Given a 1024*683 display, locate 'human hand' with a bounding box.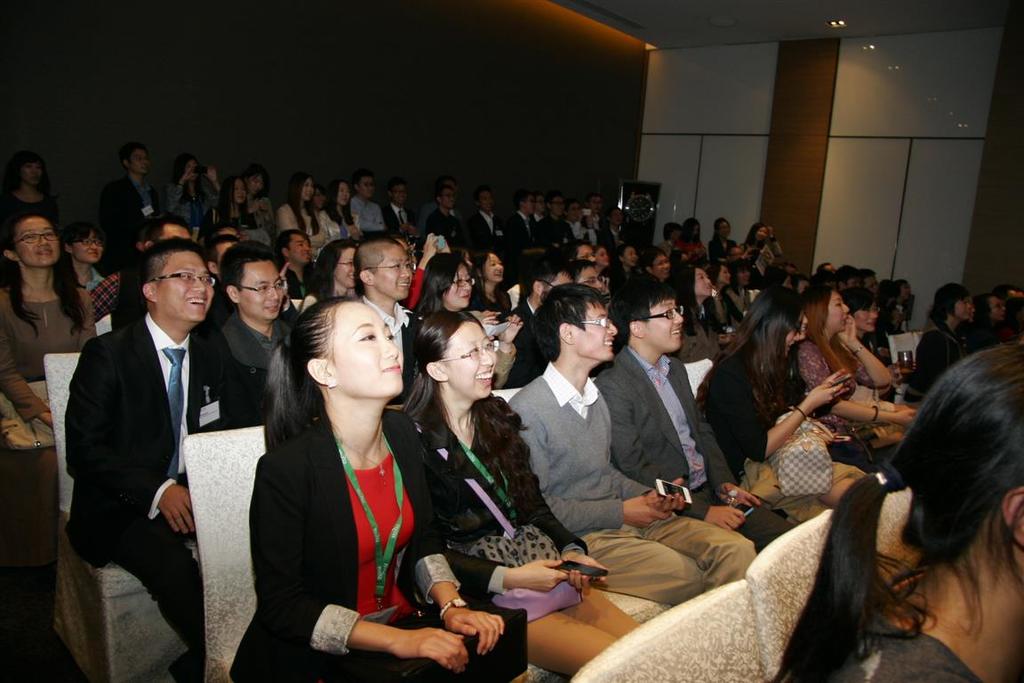
Located: (x1=893, y1=358, x2=917, y2=372).
